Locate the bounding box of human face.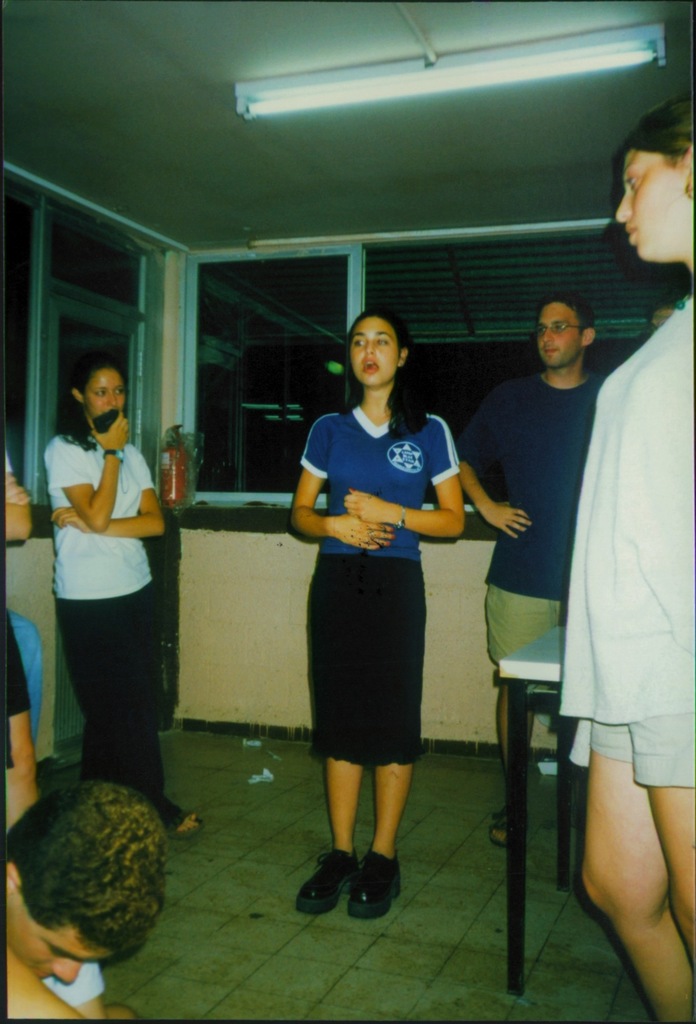
Bounding box: crop(348, 316, 400, 388).
